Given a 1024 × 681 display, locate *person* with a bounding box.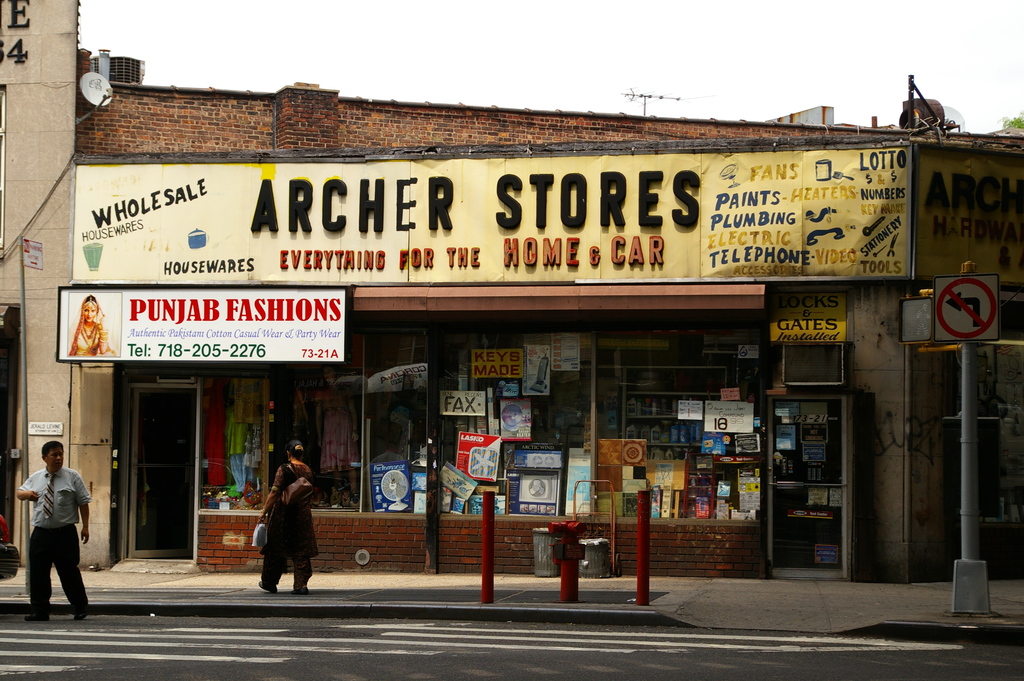
Located: 256,438,323,595.
